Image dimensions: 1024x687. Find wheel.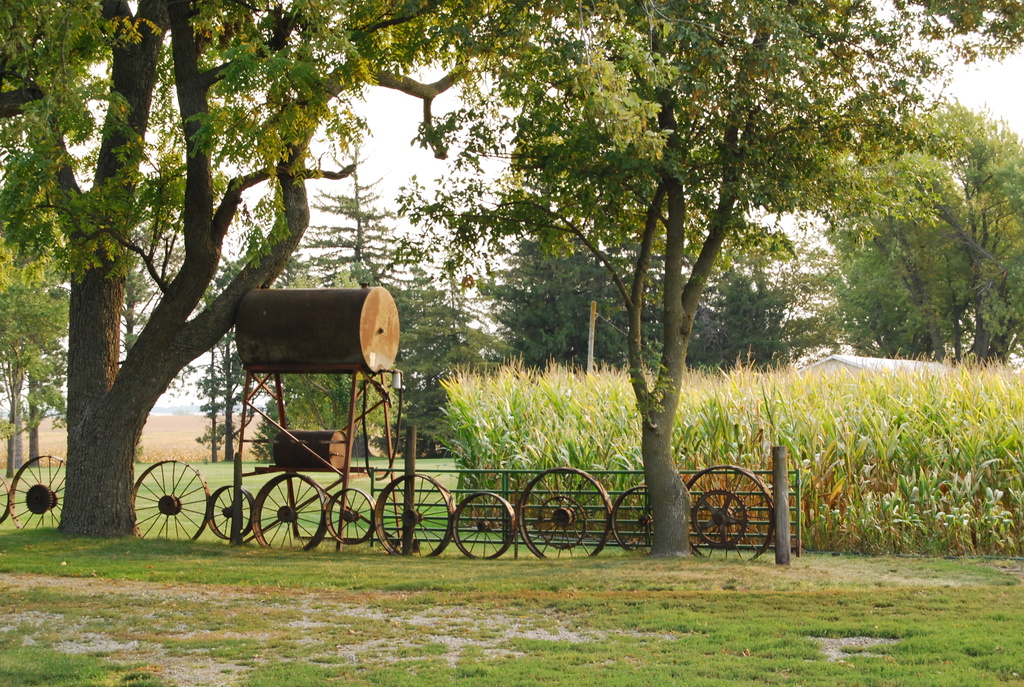
bbox=(613, 488, 651, 548).
